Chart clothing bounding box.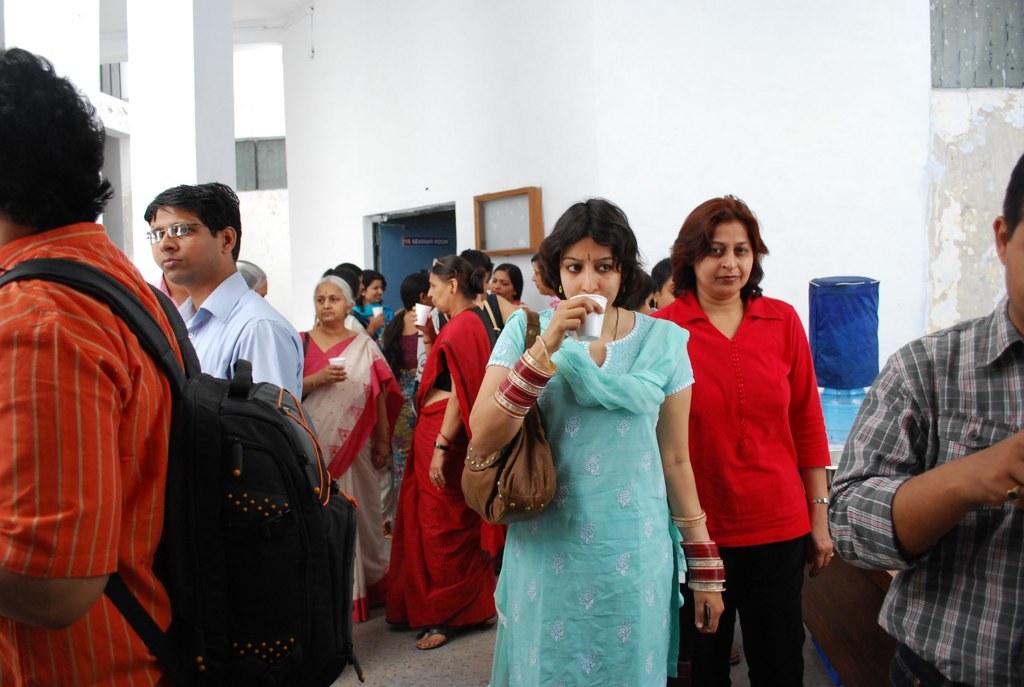
Charted: (left=826, top=290, right=1023, bottom=686).
